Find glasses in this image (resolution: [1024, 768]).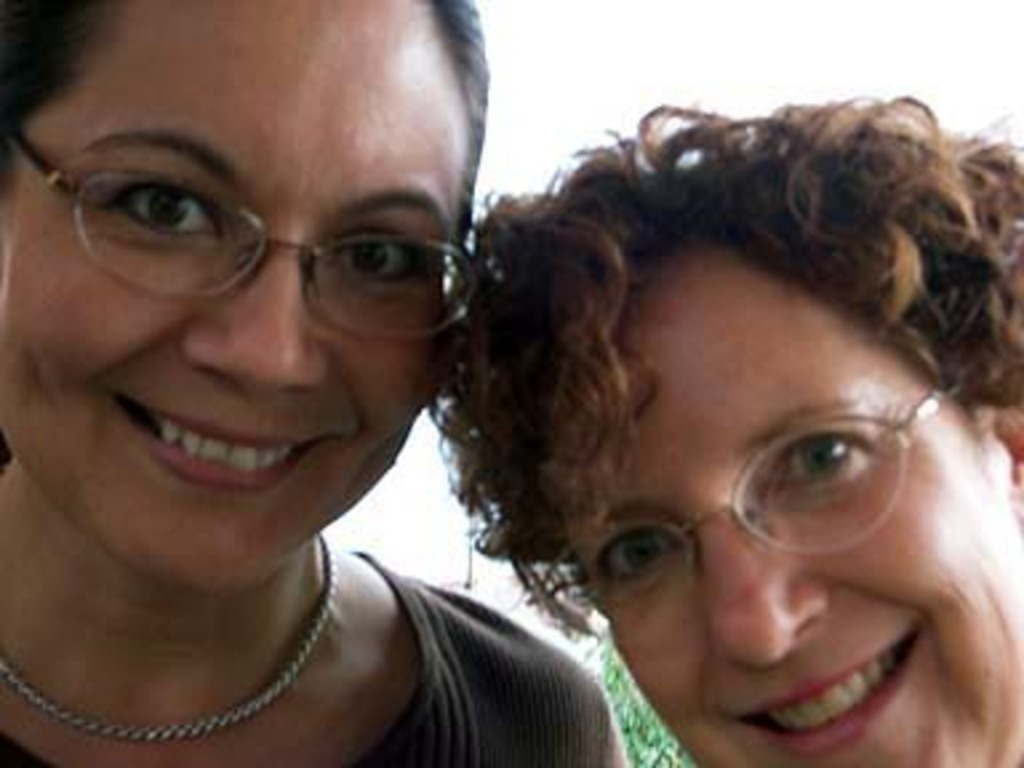
left=37, top=128, right=480, bottom=328.
